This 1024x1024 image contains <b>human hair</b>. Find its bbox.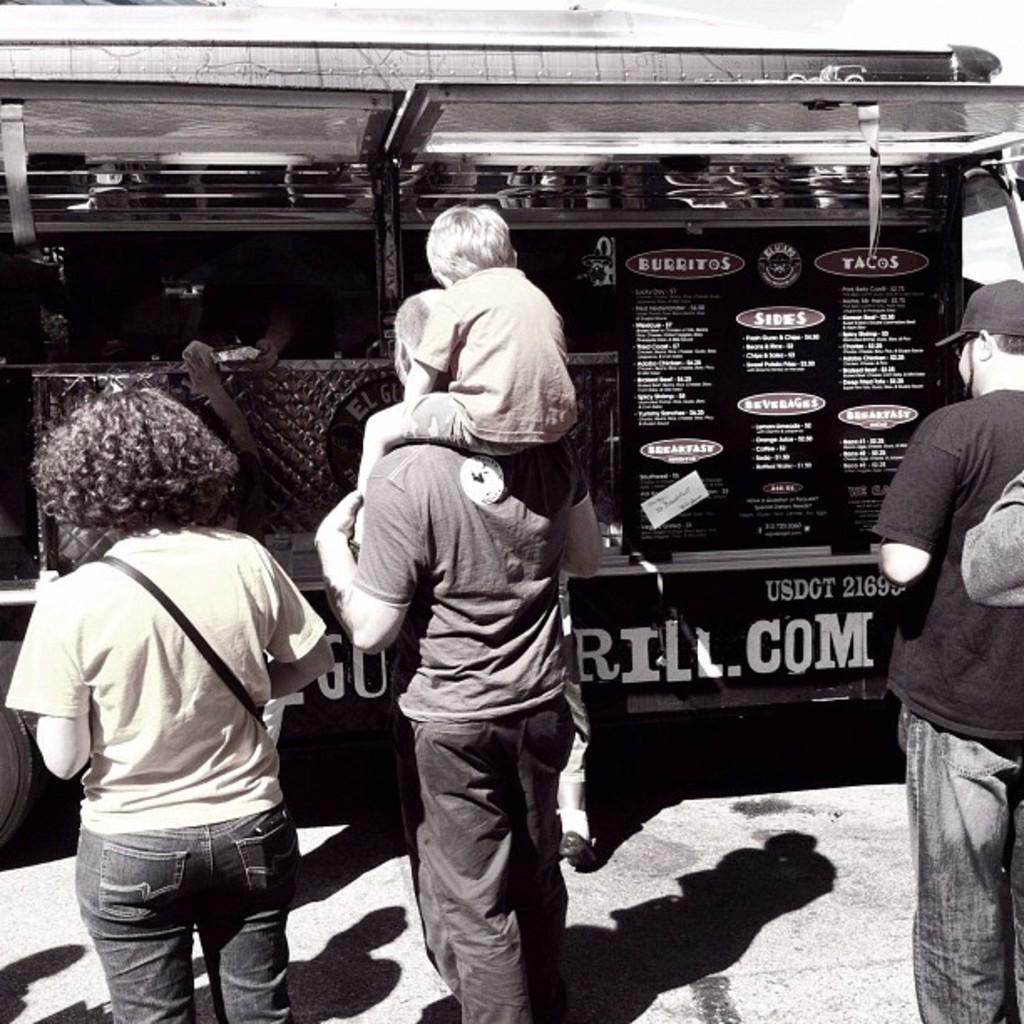
[x1=974, y1=335, x2=1021, y2=351].
